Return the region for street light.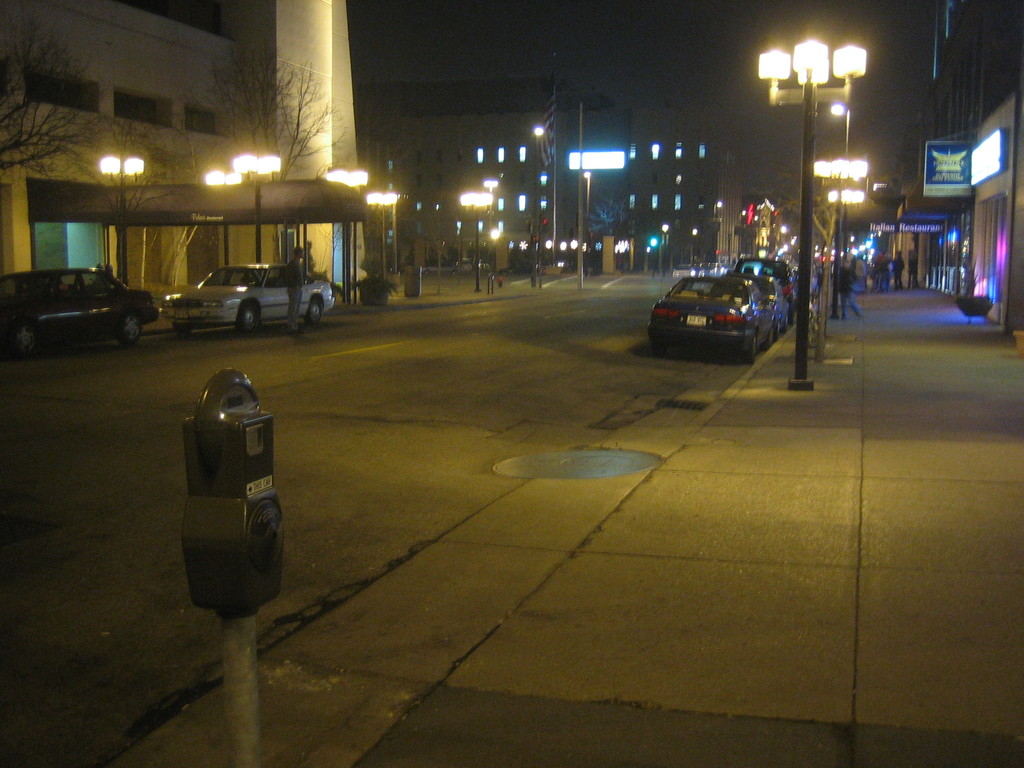
529,122,545,284.
